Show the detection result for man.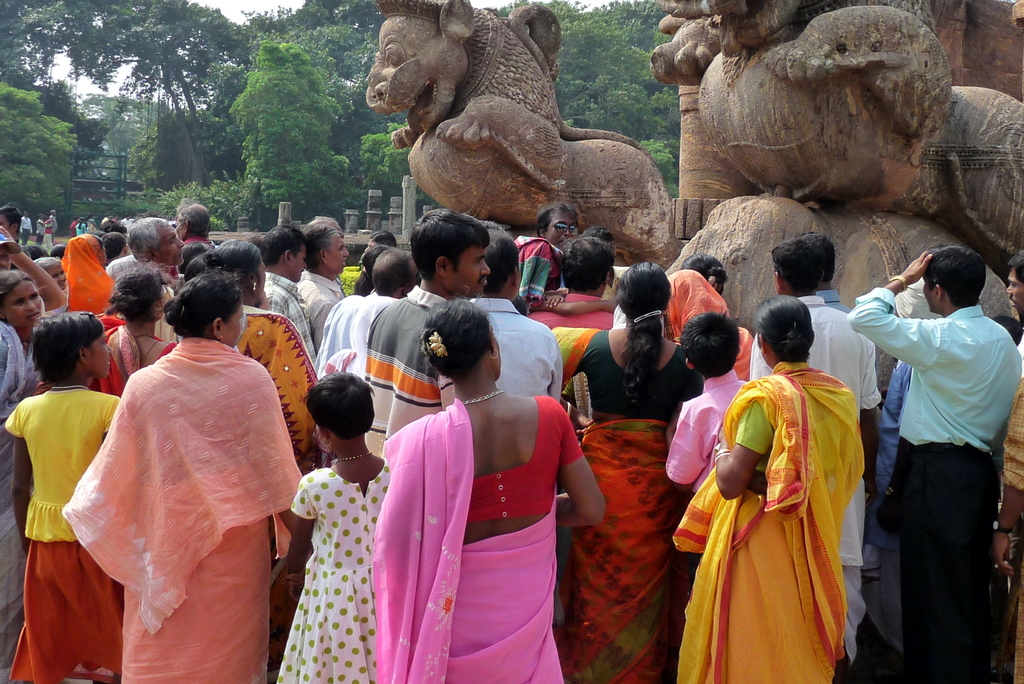
[358, 211, 495, 462].
